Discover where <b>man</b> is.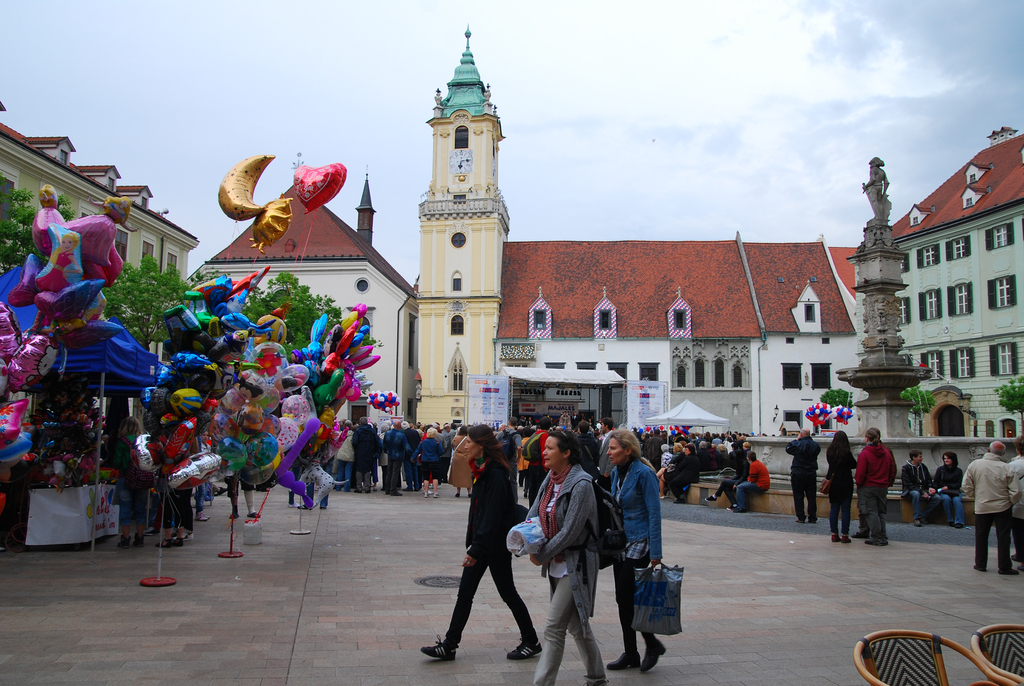
Discovered at {"x1": 349, "y1": 424, "x2": 375, "y2": 494}.
